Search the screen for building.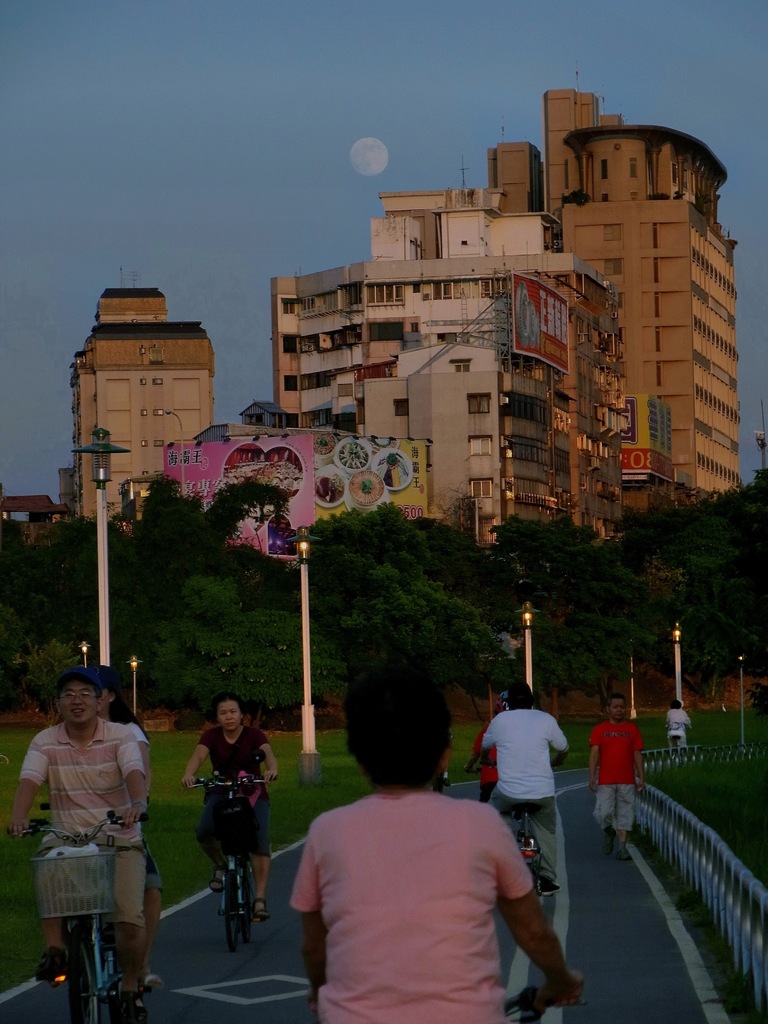
Found at (x1=72, y1=282, x2=217, y2=510).
